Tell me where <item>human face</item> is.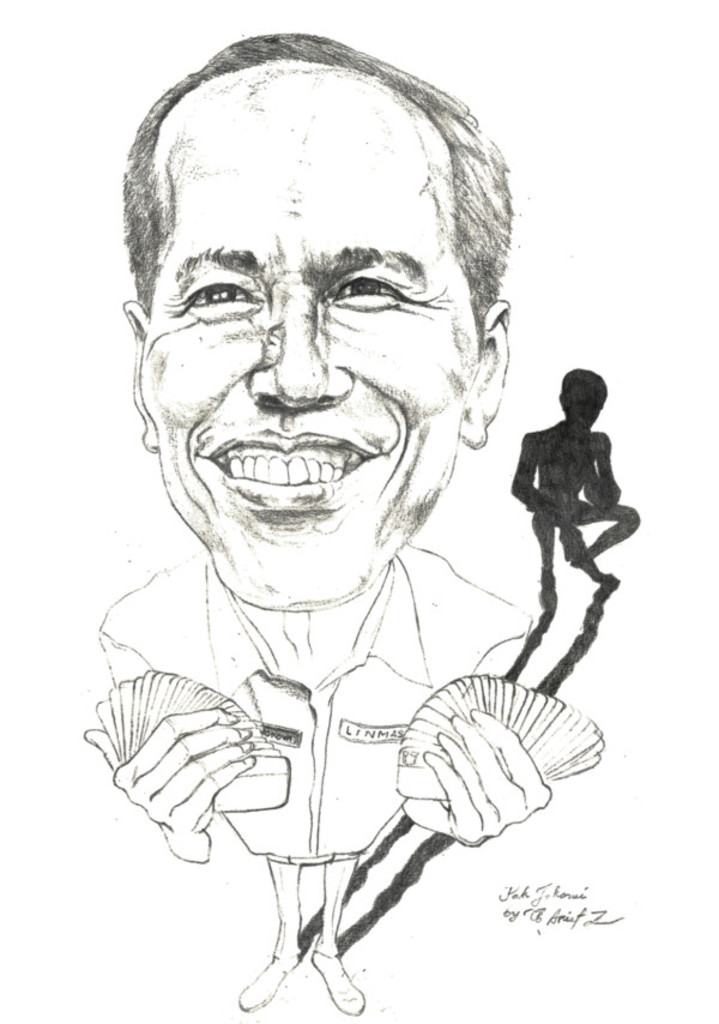
<item>human face</item> is at box(141, 59, 473, 624).
